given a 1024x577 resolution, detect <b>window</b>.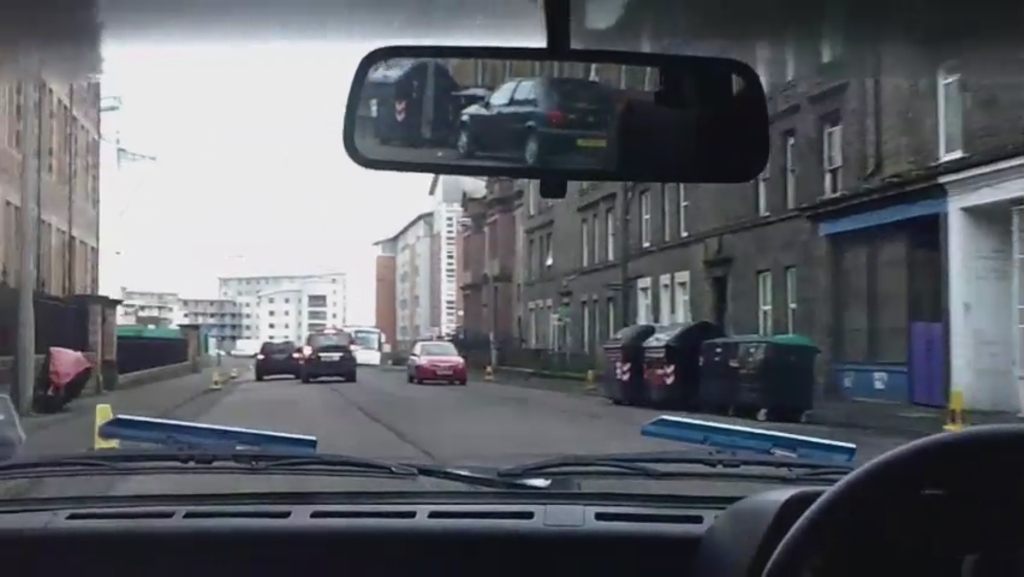
region(820, 108, 845, 197).
